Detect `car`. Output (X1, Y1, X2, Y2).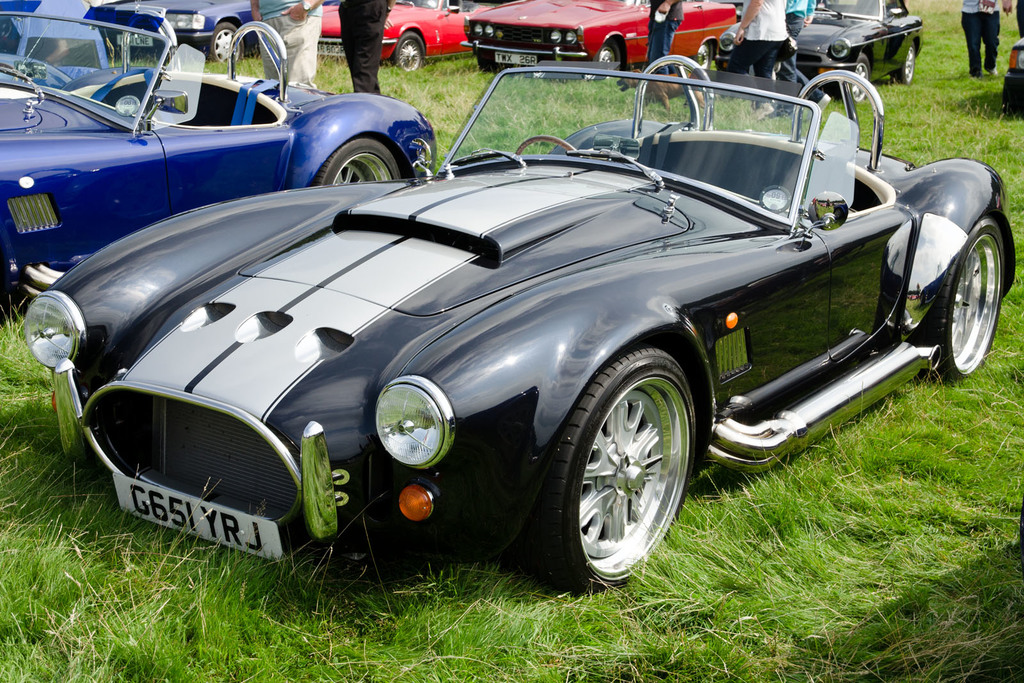
(106, 0, 294, 66).
